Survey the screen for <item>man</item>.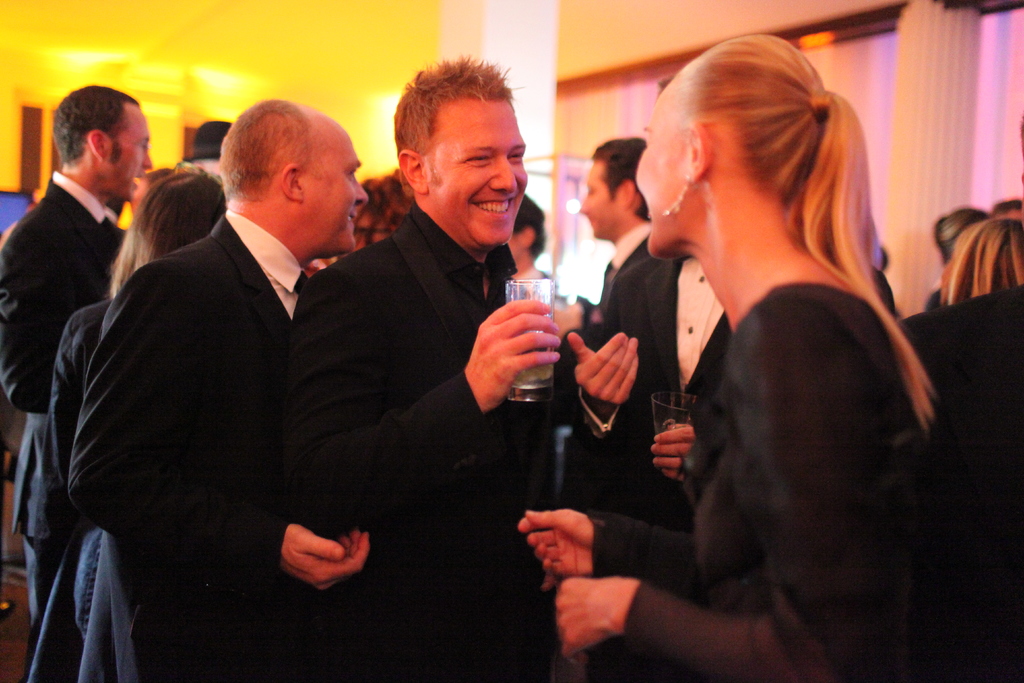
Survey found: l=550, t=136, r=659, b=330.
